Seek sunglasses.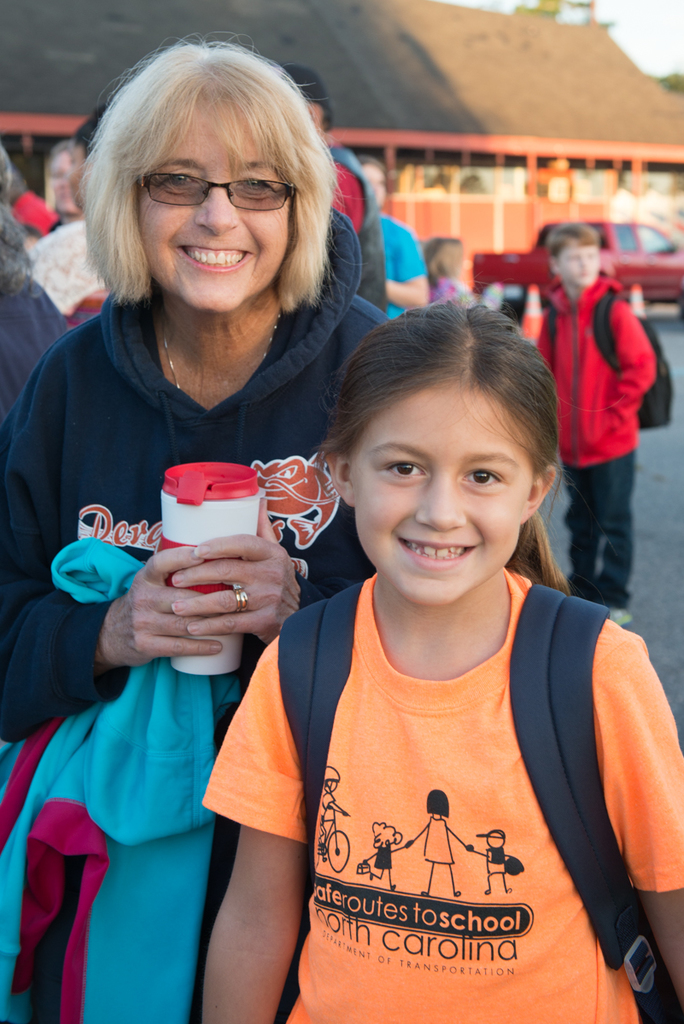
<bbox>138, 172, 292, 203</bbox>.
